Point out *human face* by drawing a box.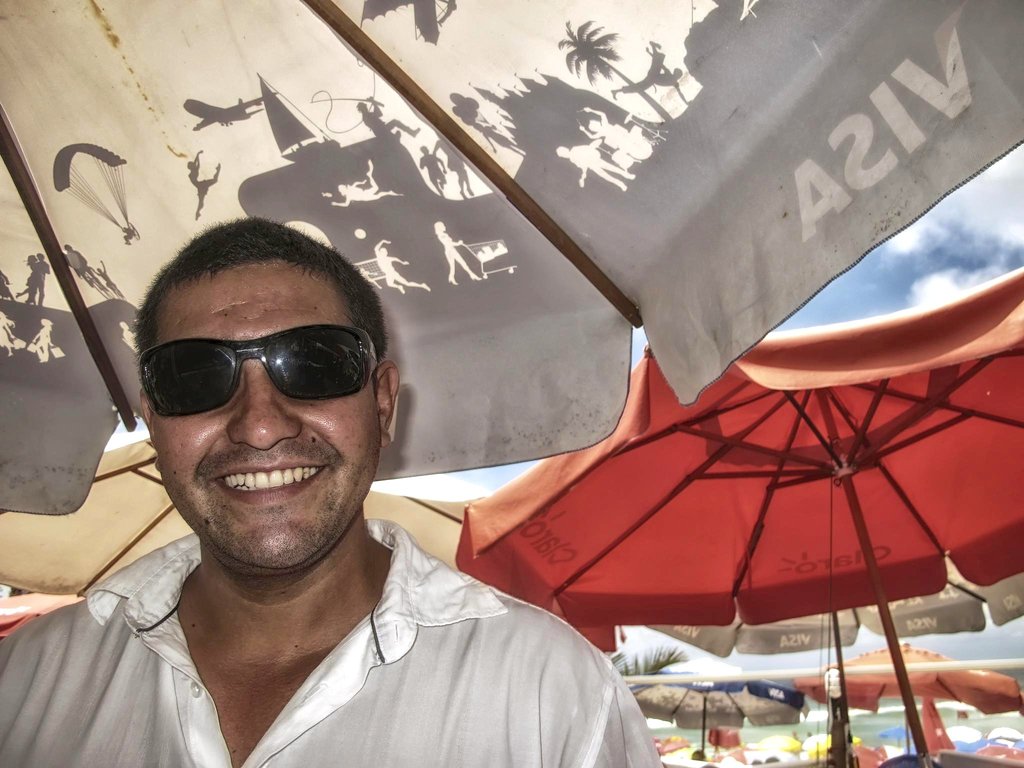
149,262,382,562.
